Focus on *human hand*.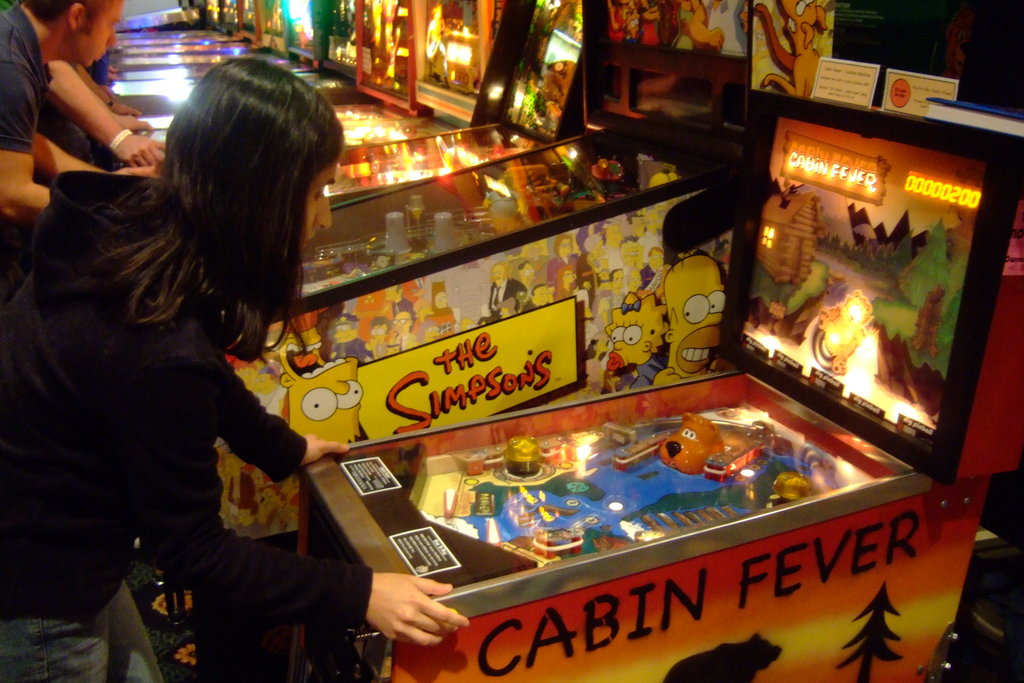
Focused at 111, 67, 120, 84.
